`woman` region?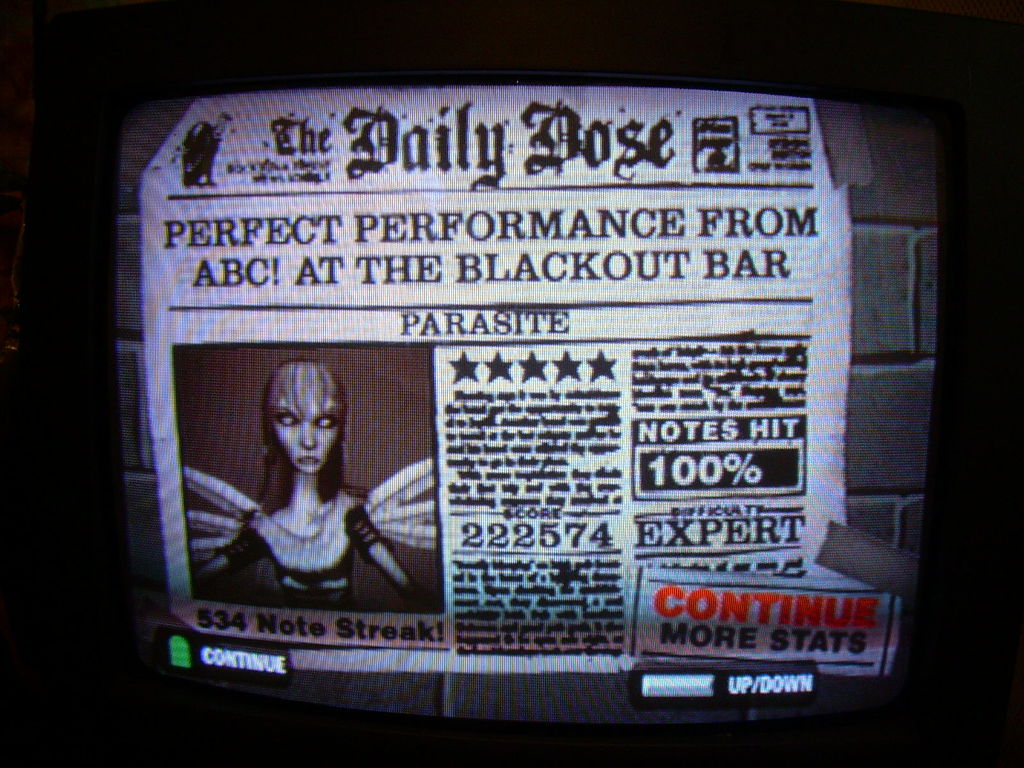
x1=189 y1=357 x2=431 y2=615
